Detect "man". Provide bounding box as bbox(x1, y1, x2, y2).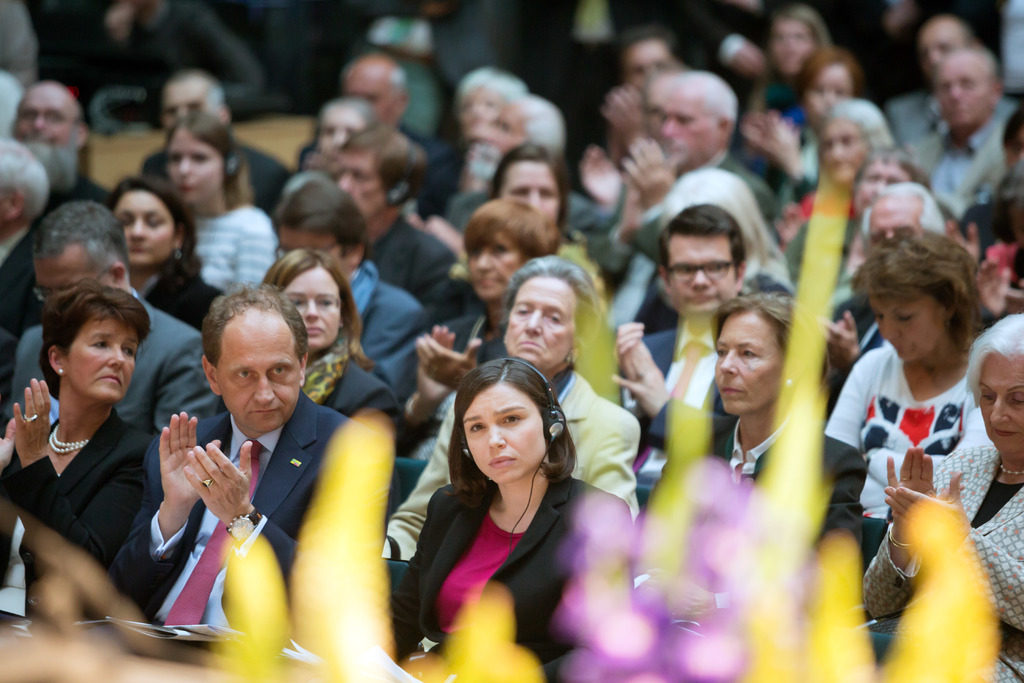
bbox(589, 204, 754, 502).
